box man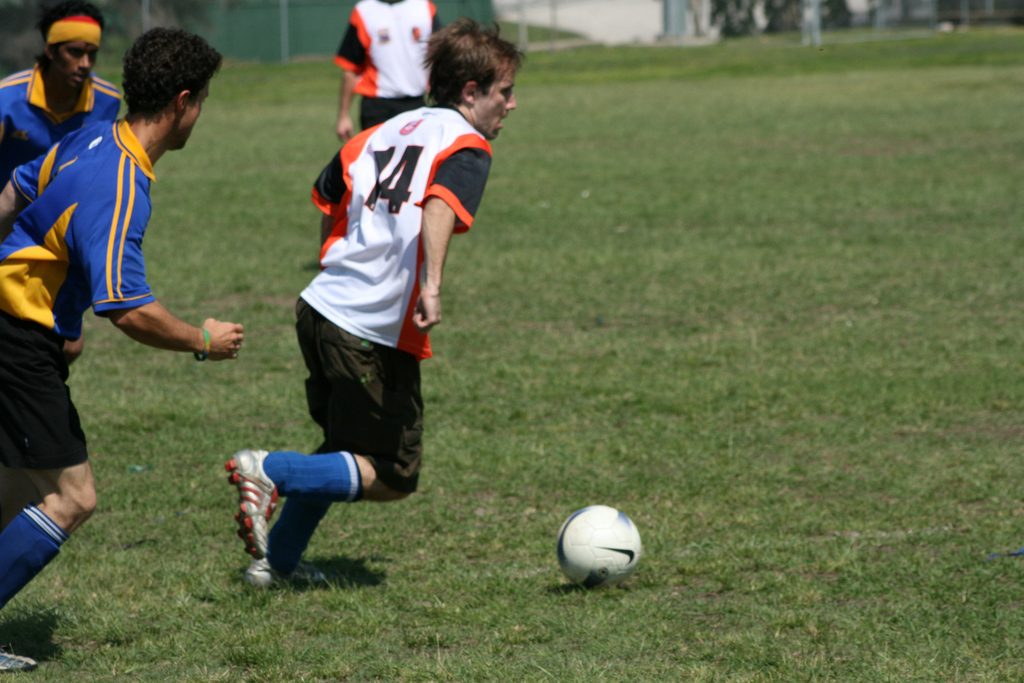
263,68,500,536
